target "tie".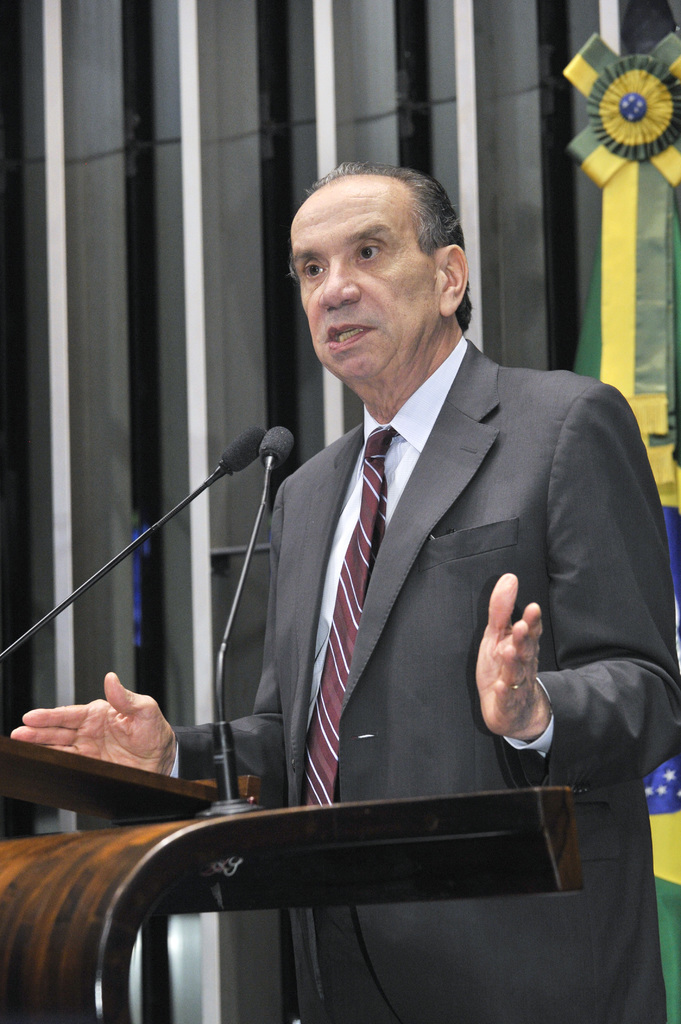
Target region: l=298, t=424, r=399, b=810.
